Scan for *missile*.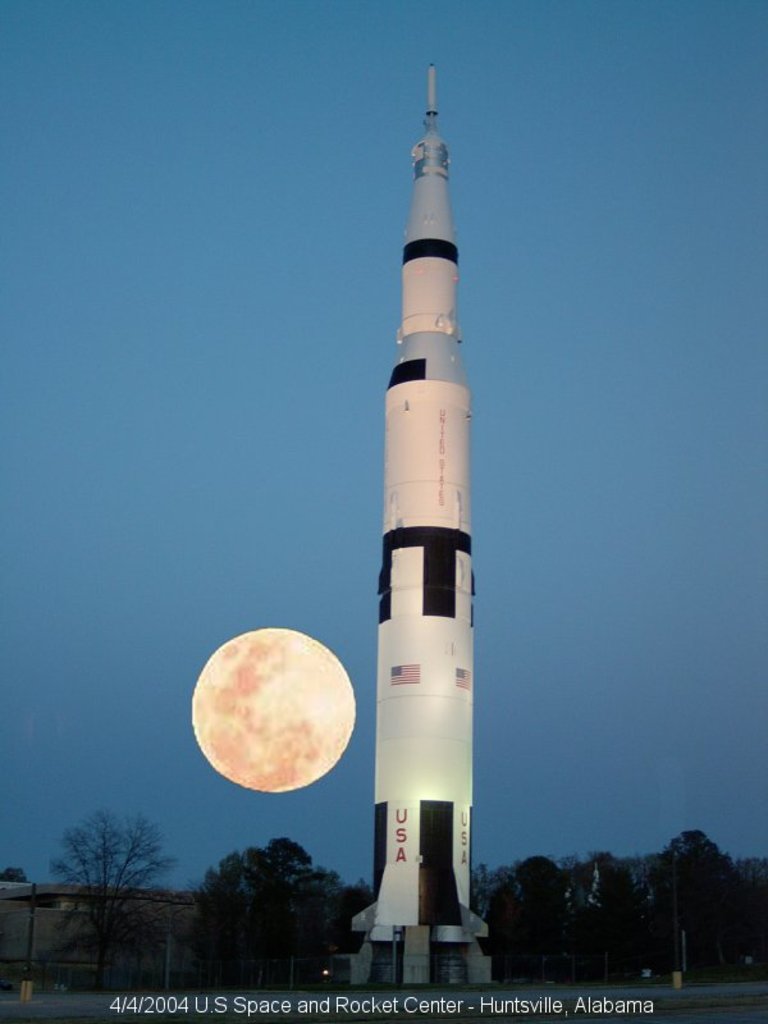
Scan result: (349, 36, 506, 984).
